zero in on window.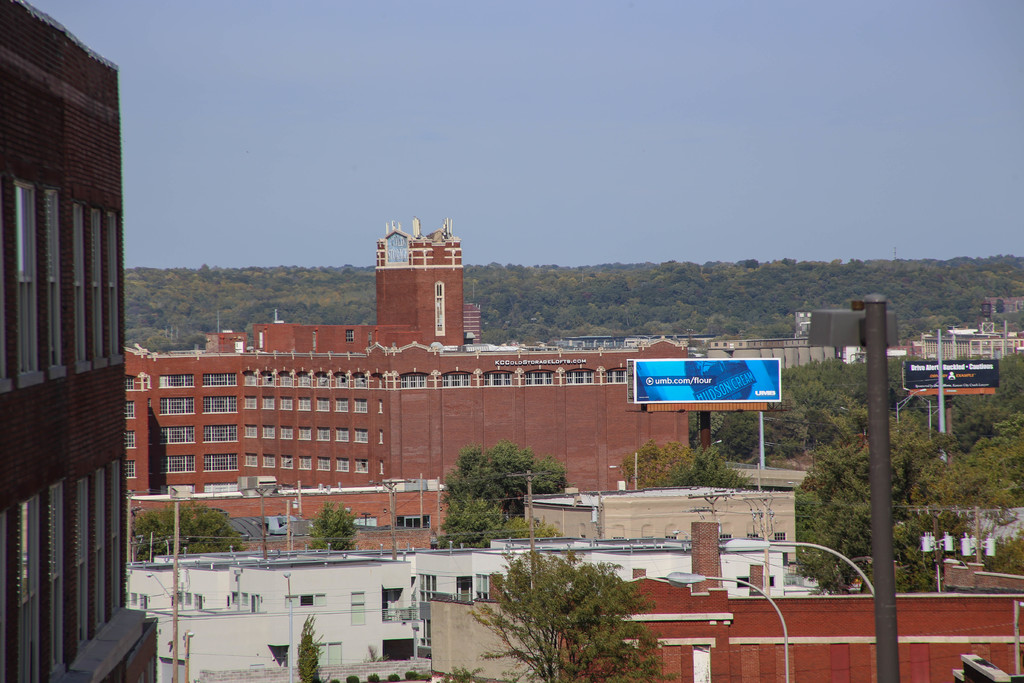
Zeroed in: <bbox>436, 368, 479, 386</bbox>.
